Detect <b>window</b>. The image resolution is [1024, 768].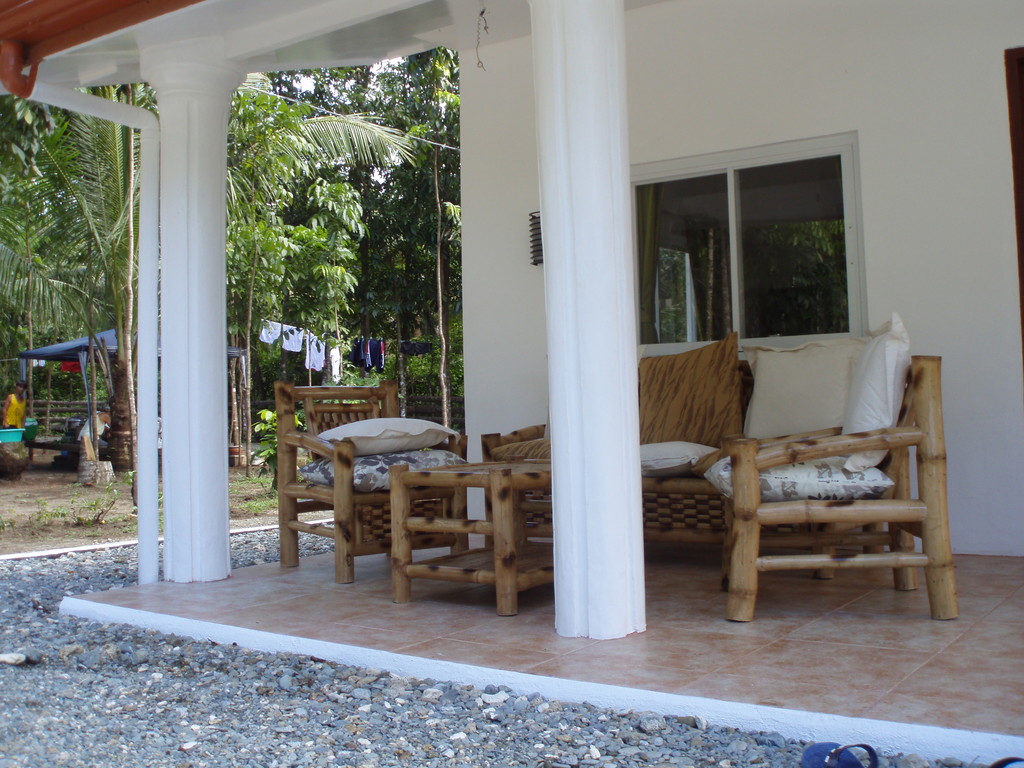
locate(630, 132, 874, 364).
